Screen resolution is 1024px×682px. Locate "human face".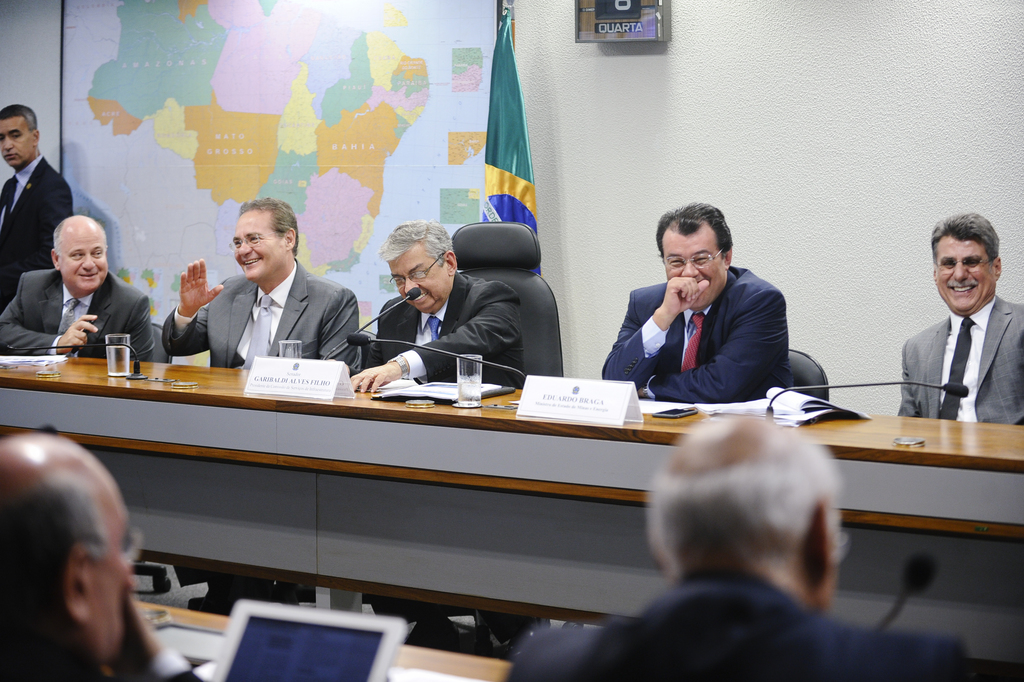
x1=389 y1=239 x2=449 y2=315.
